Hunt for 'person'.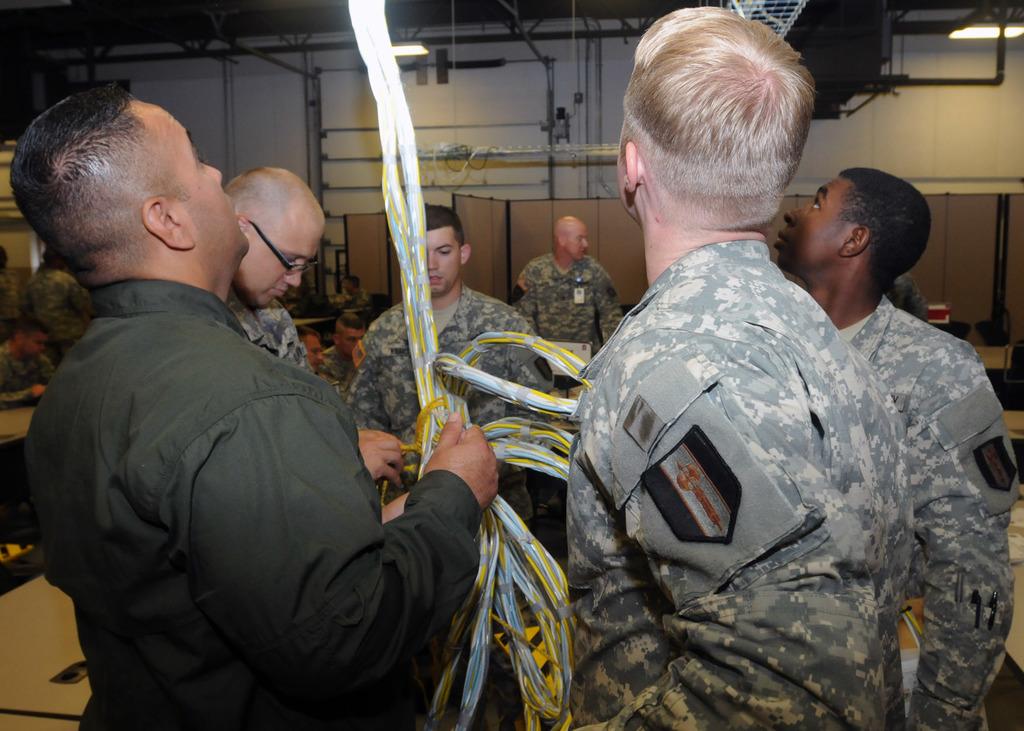
Hunted down at [x1=13, y1=83, x2=500, y2=730].
